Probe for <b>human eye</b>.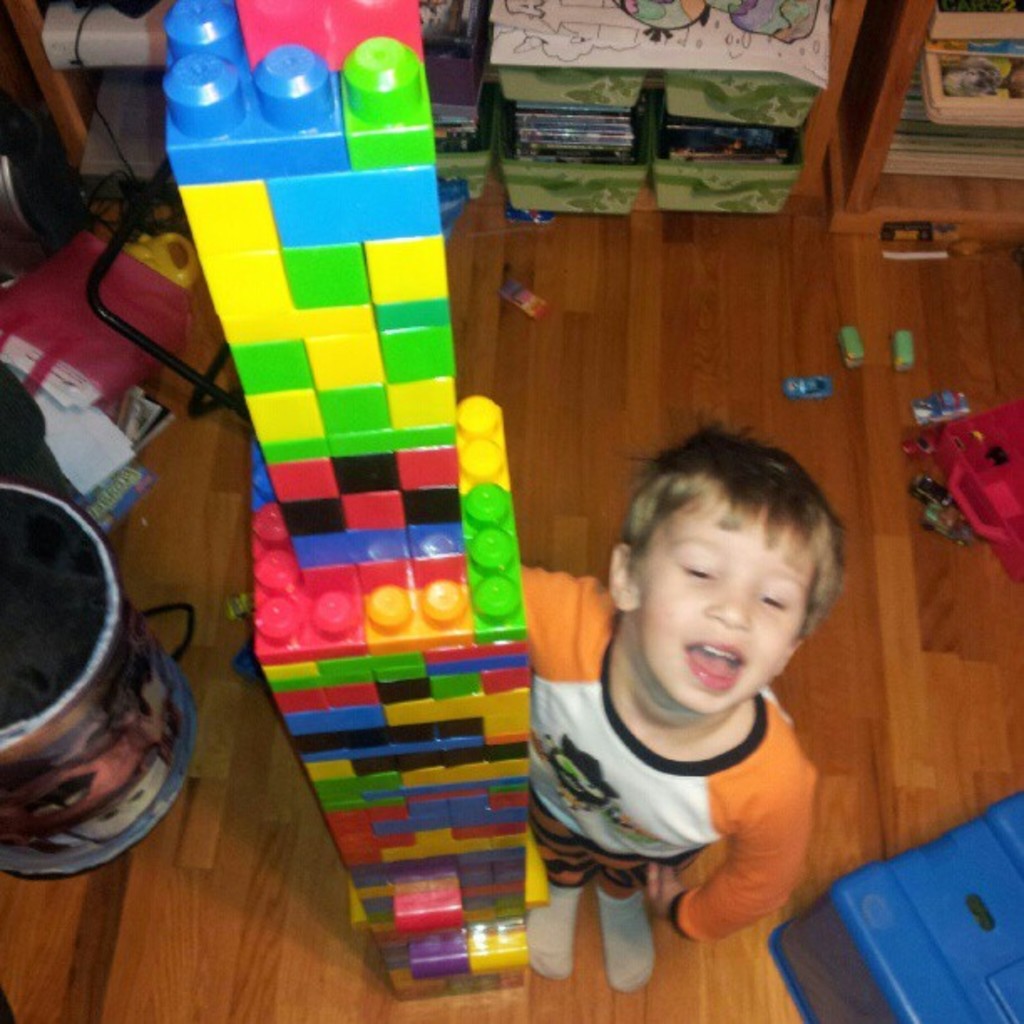
Probe result: 673/547/716/584.
